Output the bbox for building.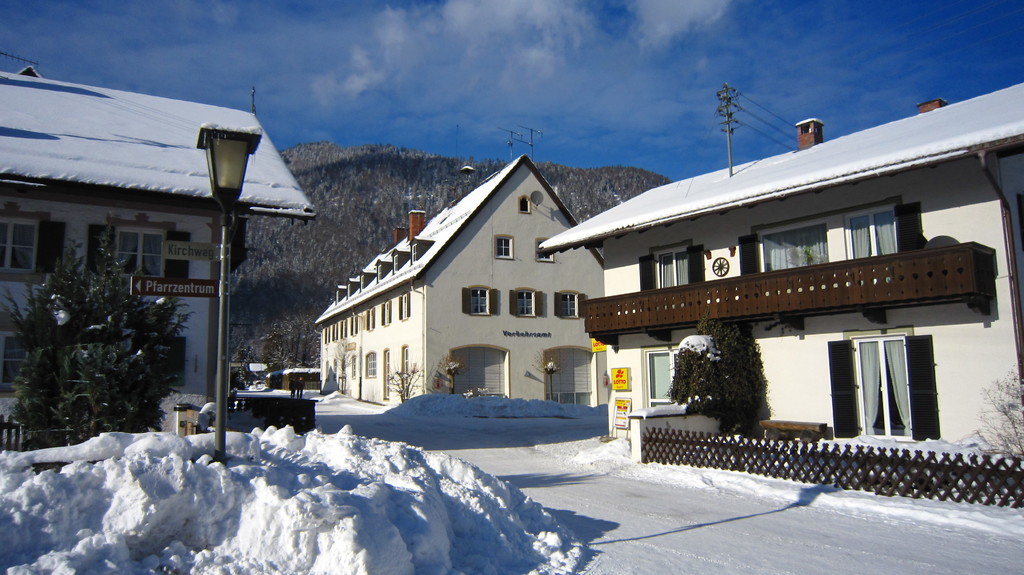
307,146,611,411.
